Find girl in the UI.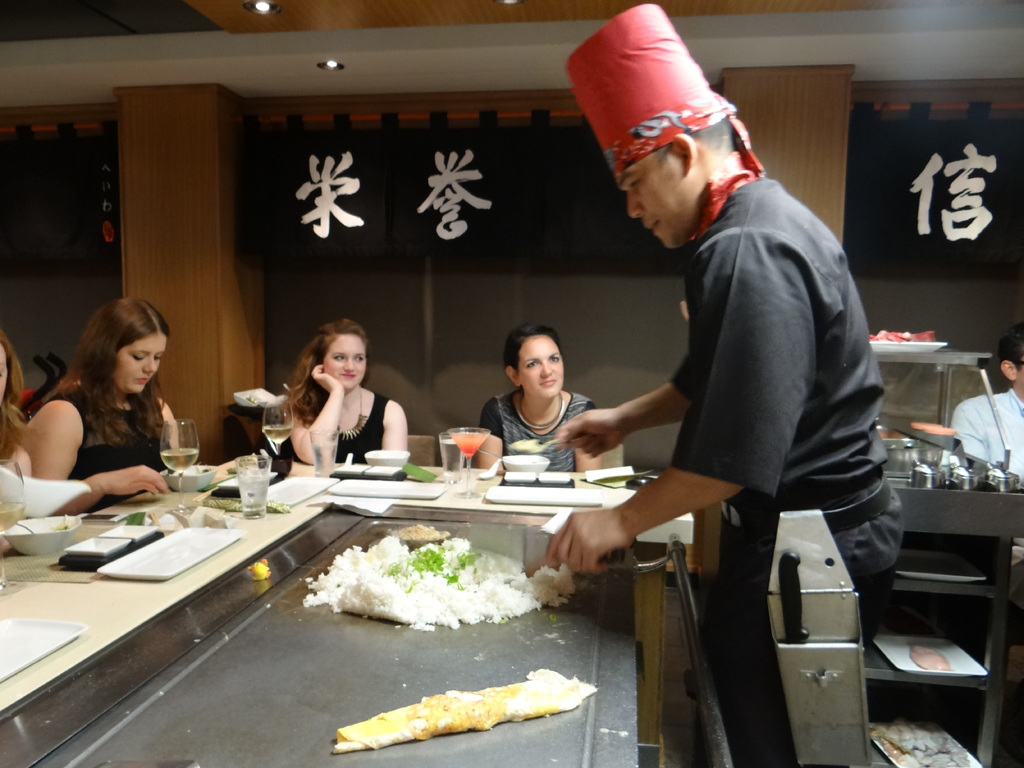
UI element at bbox=(281, 319, 404, 477).
